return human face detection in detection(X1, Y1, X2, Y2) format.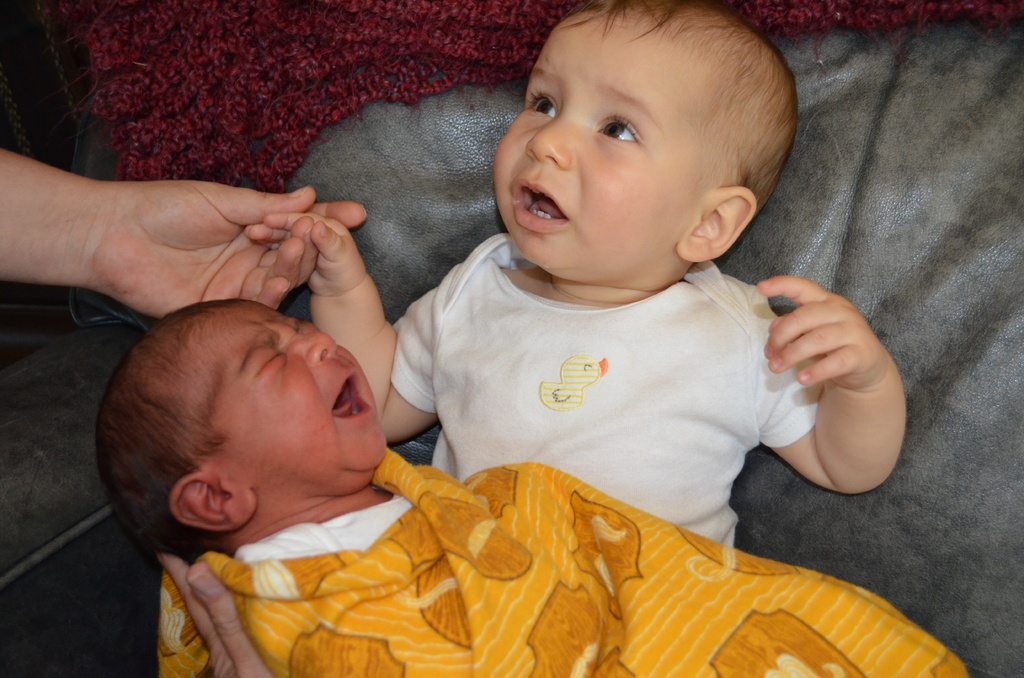
detection(195, 302, 390, 498).
